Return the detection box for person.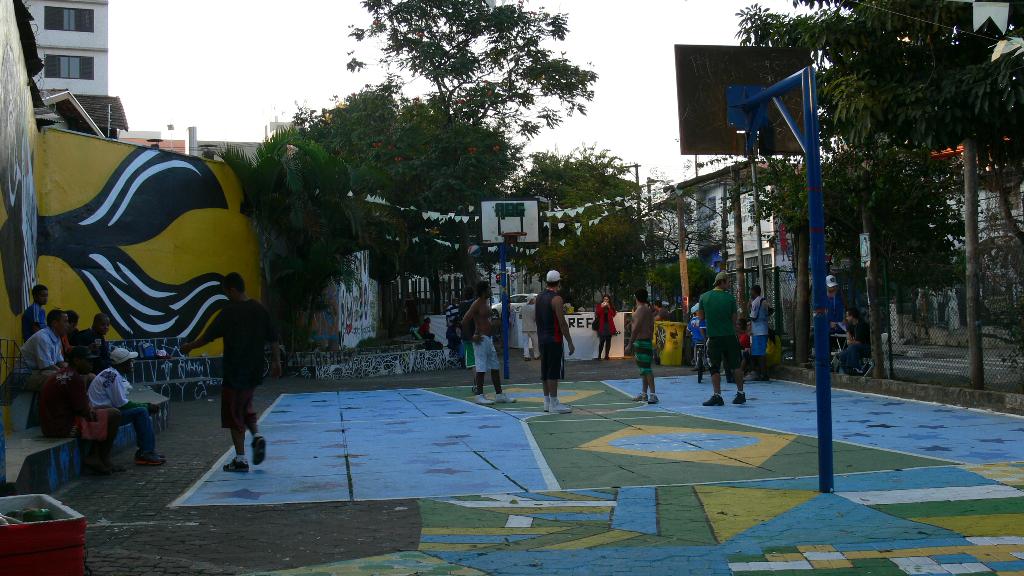
BBox(652, 301, 669, 319).
